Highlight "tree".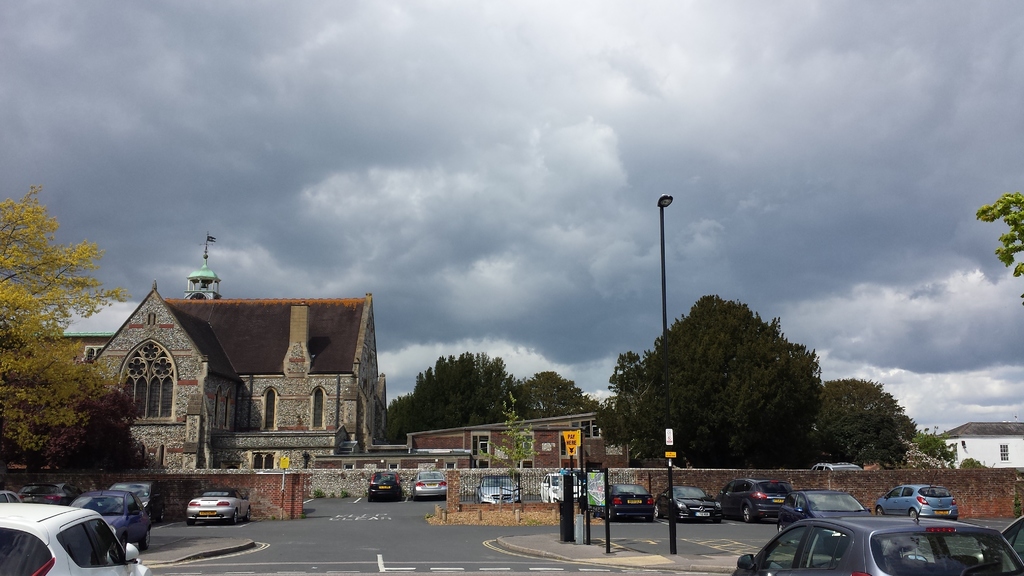
Highlighted region: (618, 291, 842, 472).
